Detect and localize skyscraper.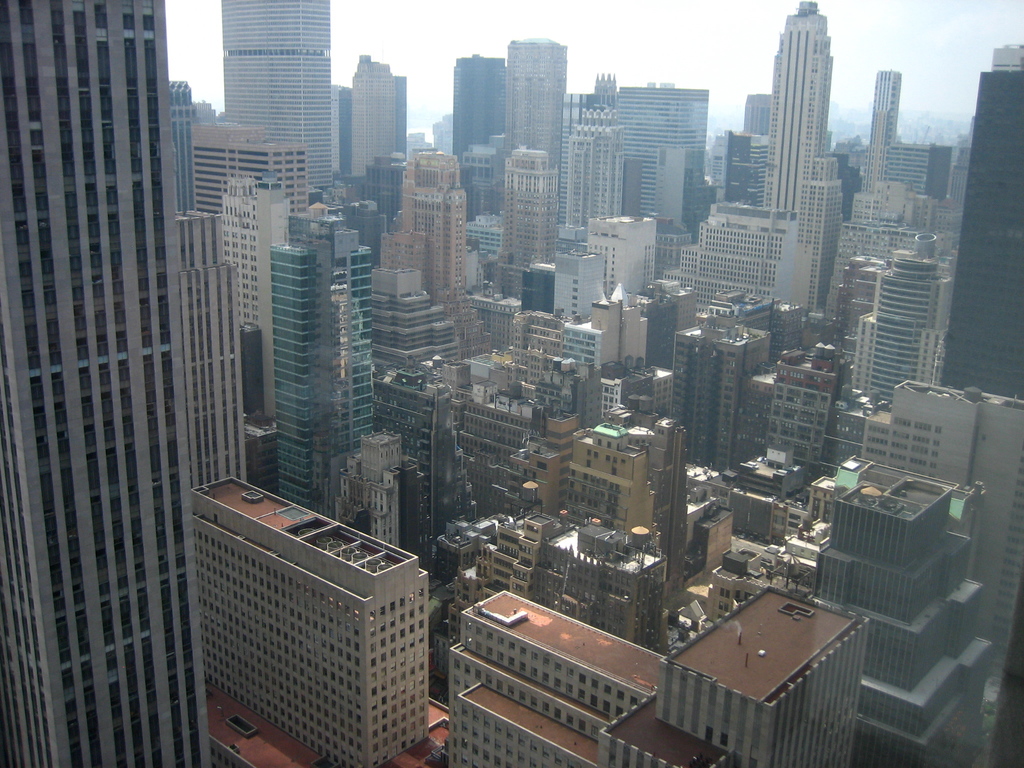
Localized at select_region(165, 76, 202, 210).
